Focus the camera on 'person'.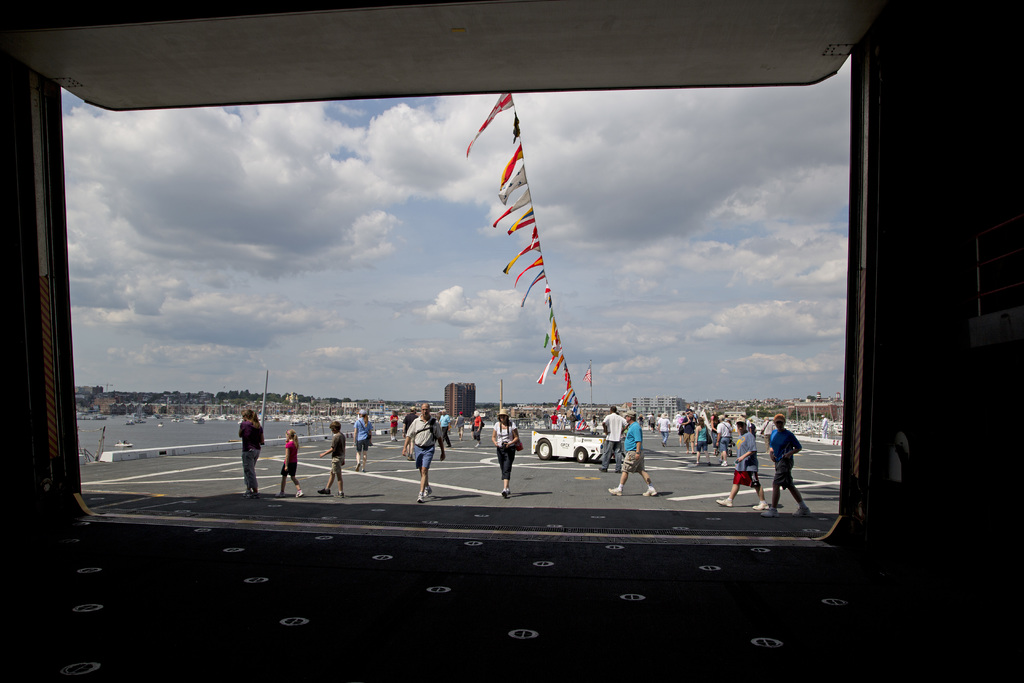
Focus region: BBox(692, 416, 709, 464).
